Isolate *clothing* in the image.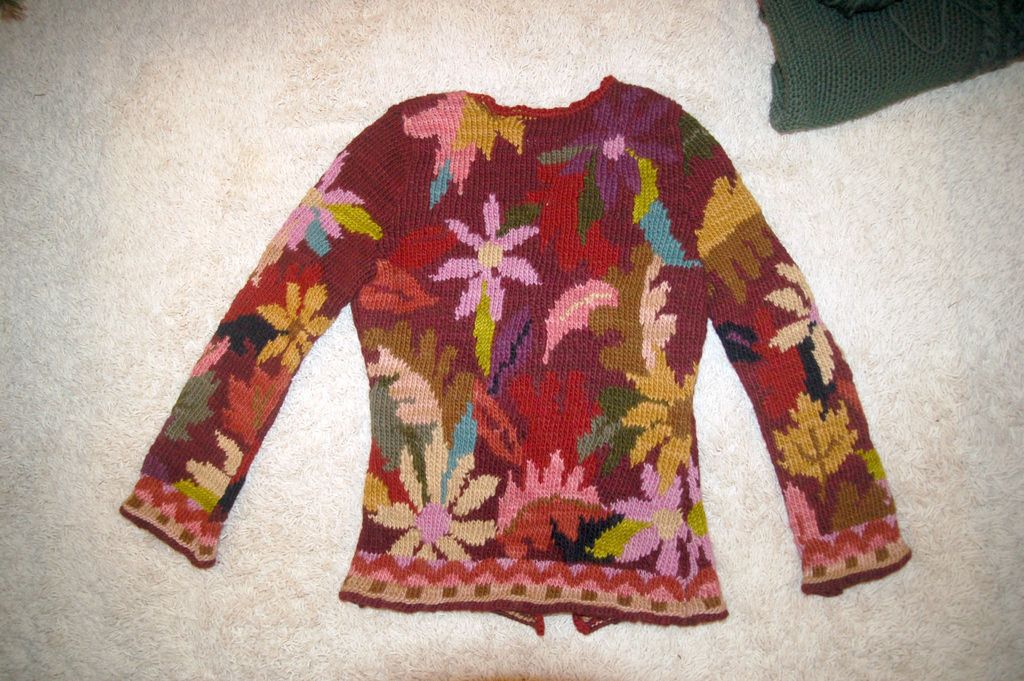
Isolated region: detection(127, 90, 915, 635).
